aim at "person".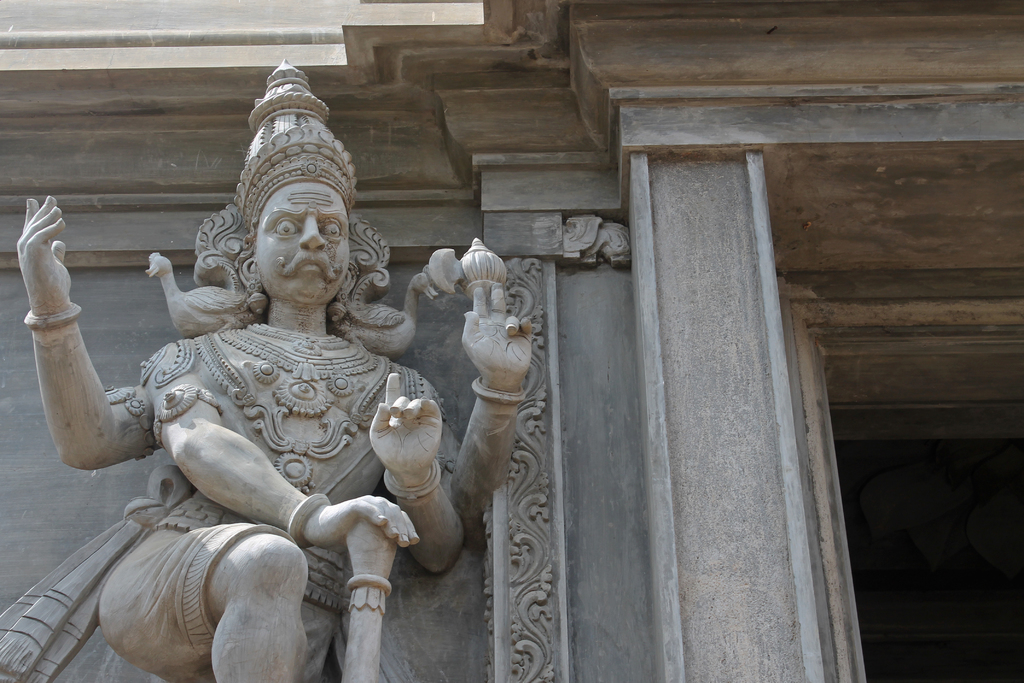
Aimed at rect(14, 65, 532, 680).
